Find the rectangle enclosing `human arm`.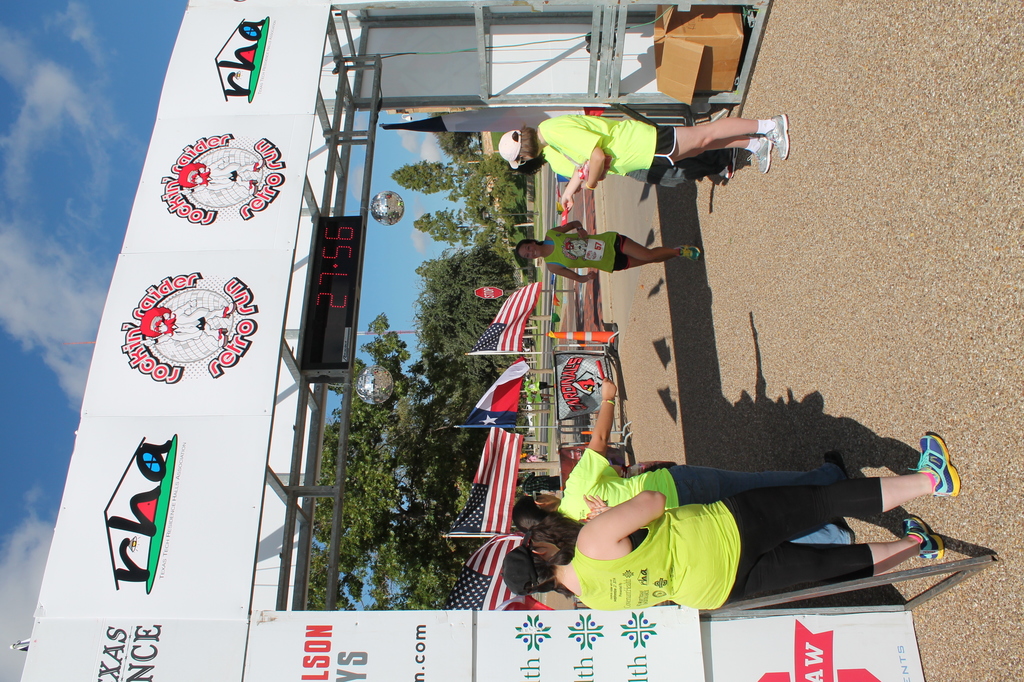
bbox(587, 493, 672, 537).
